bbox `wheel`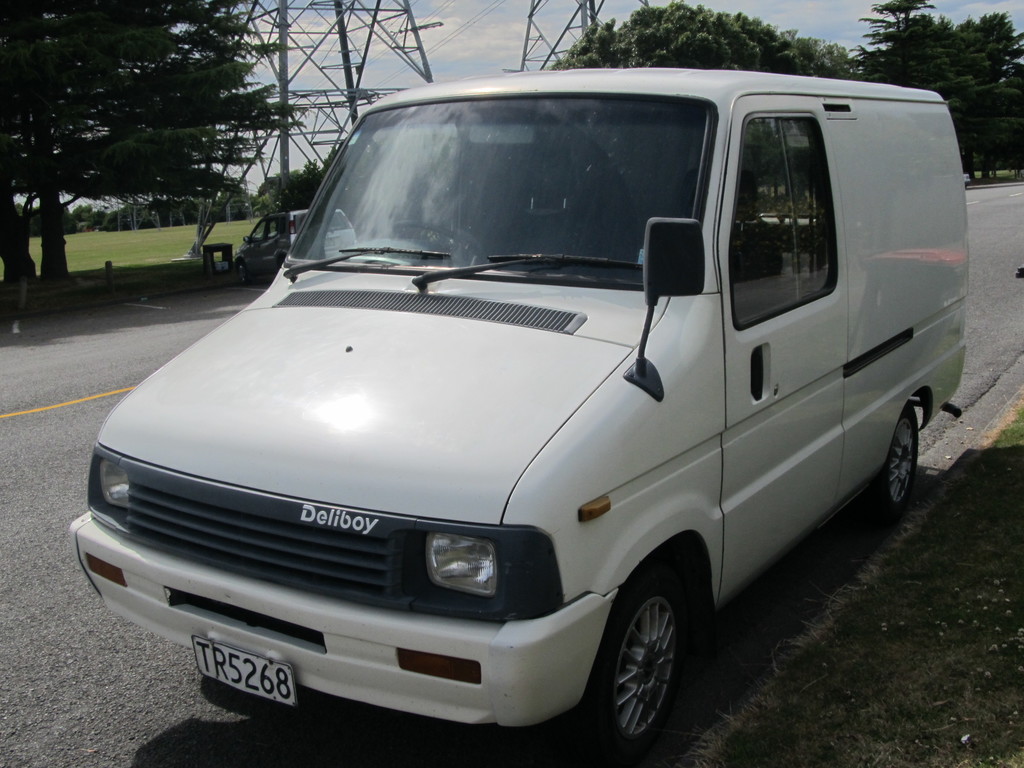
box(876, 401, 920, 512)
